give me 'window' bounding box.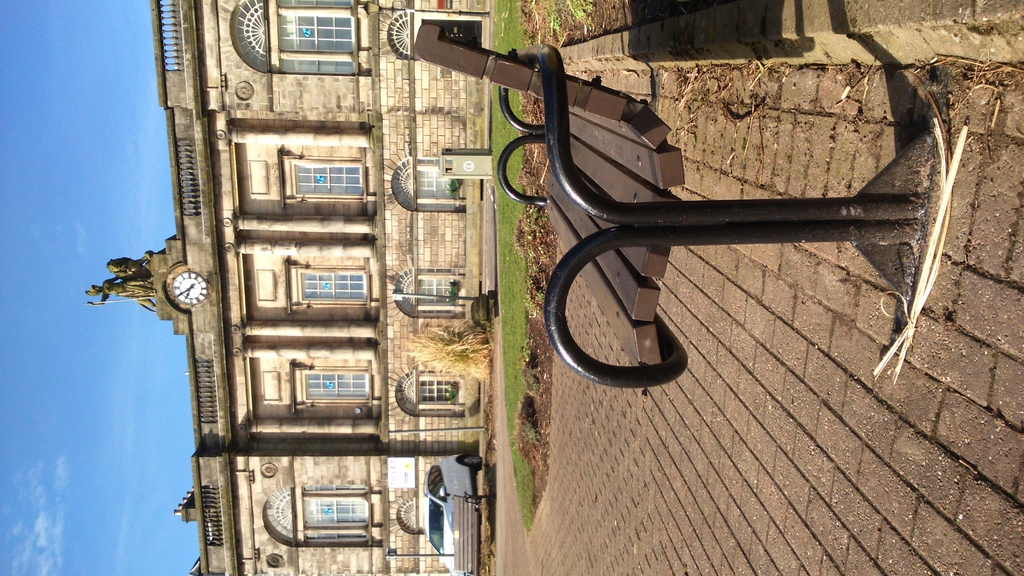
{"x1": 394, "y1": 366, "x2": 457, "y2": 416}.
